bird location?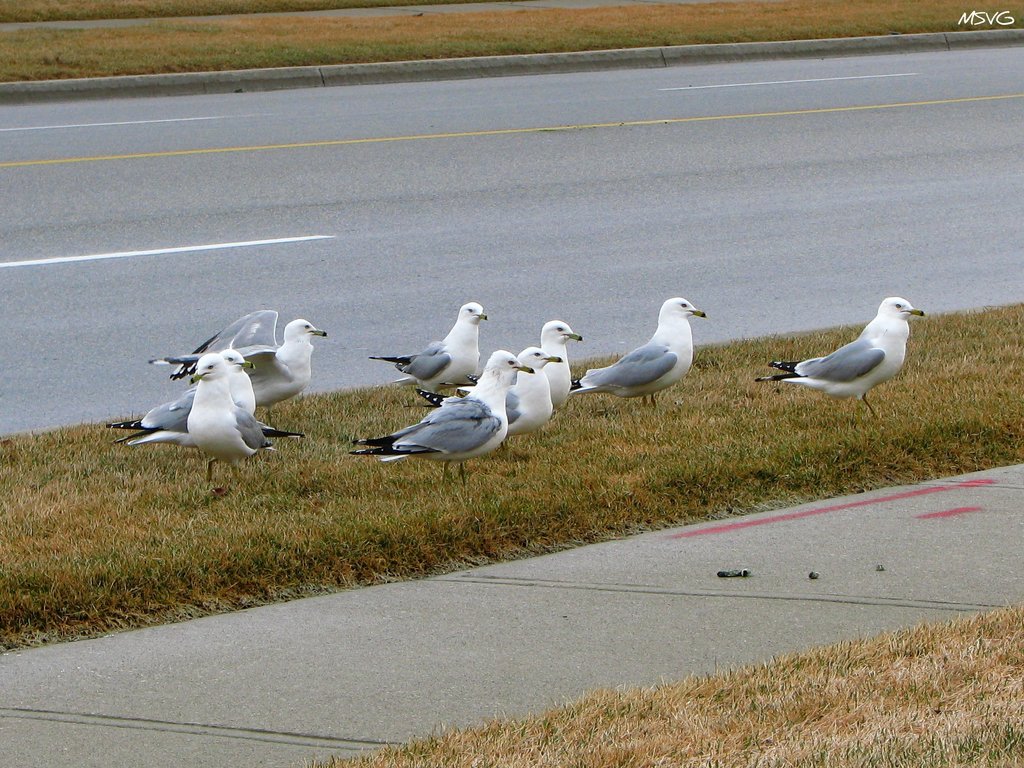
(113, 349, 255, 477)
